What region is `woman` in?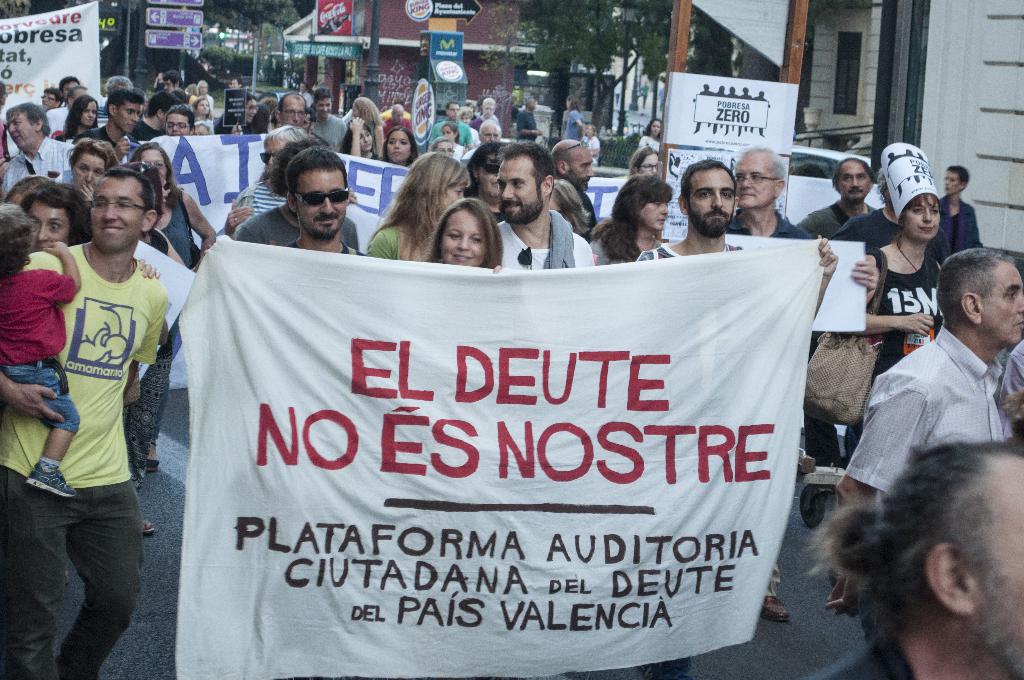
<bbox>50, 97, 100, 143</bbox>.
